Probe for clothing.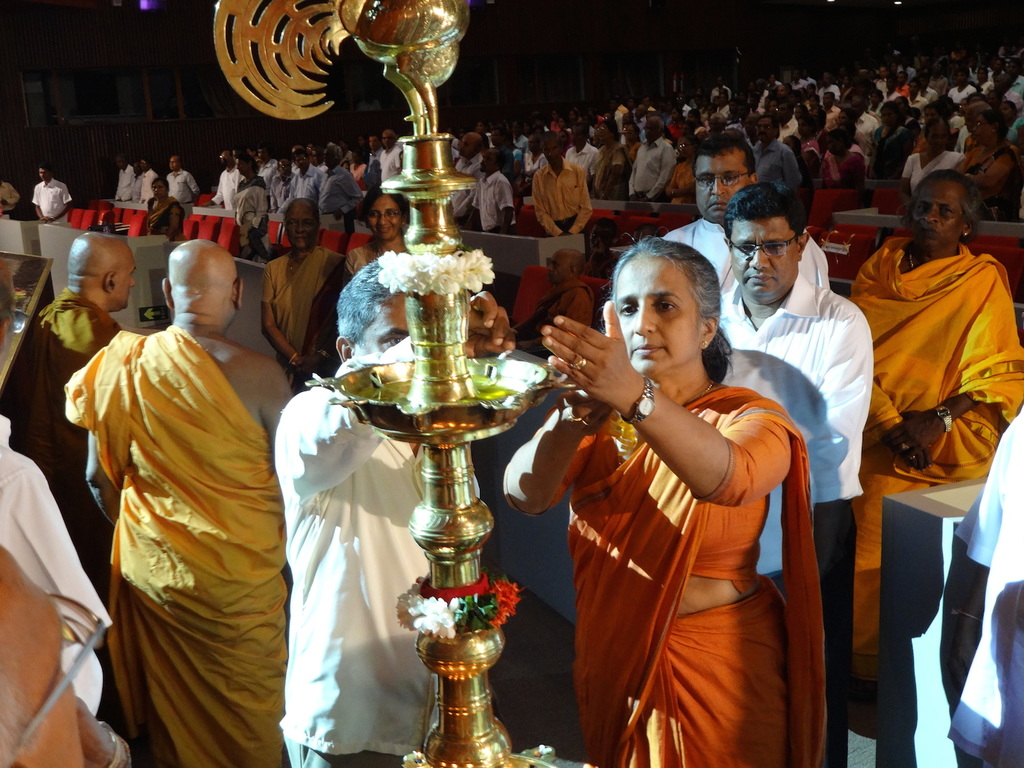
Probe result: locate(676, 103, 688, 119).
